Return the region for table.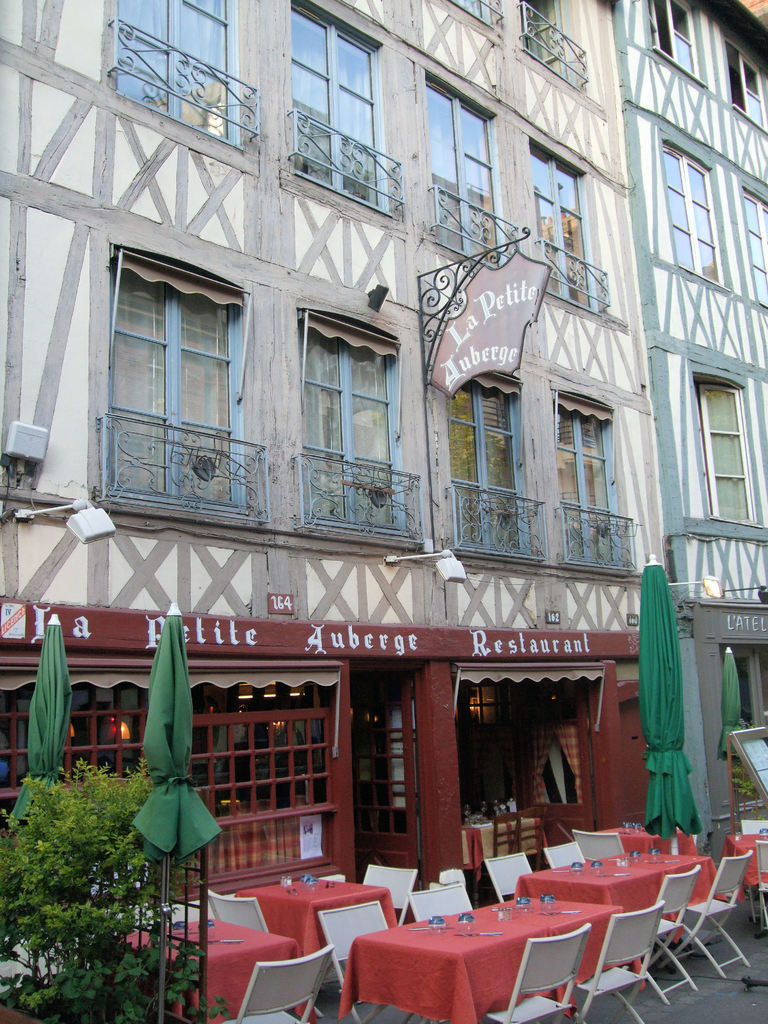
l=328, t=881, r=633, b=1011.
